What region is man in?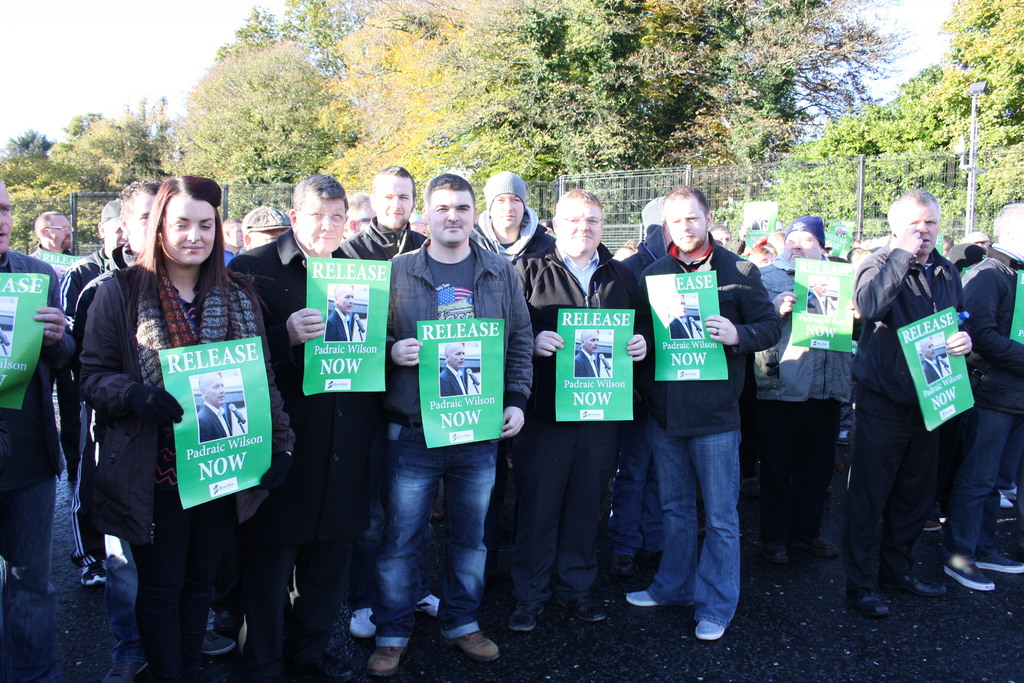
locate(38, 213, 99, 274).
